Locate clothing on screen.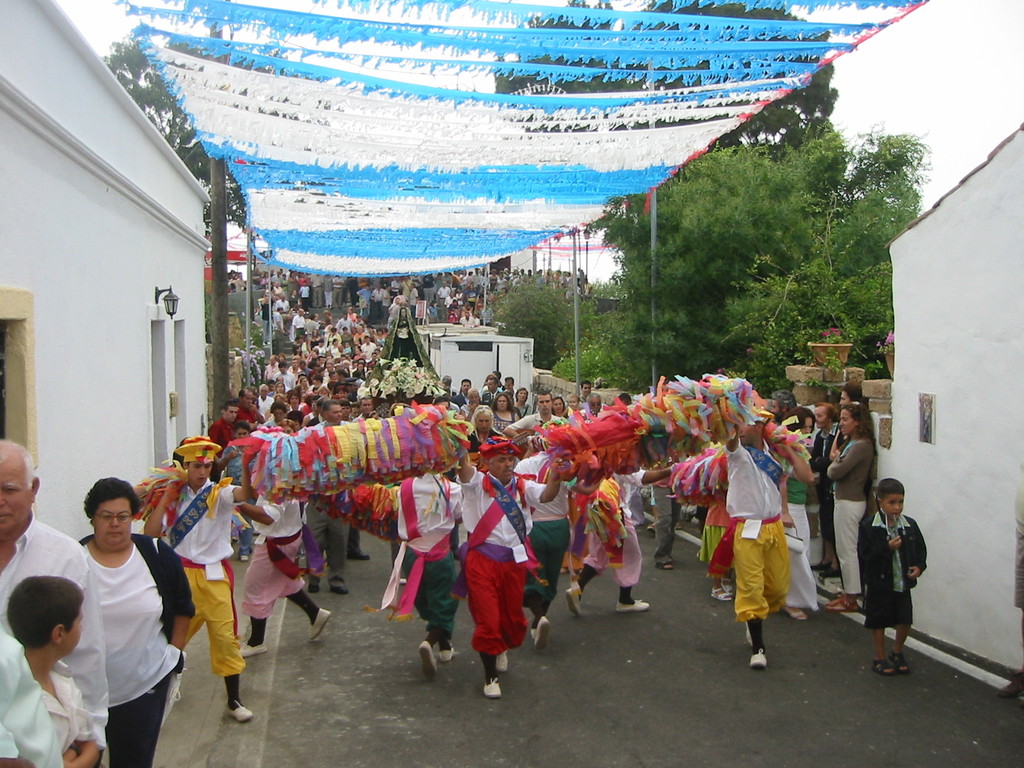
On screen at 387,488,470,648.
